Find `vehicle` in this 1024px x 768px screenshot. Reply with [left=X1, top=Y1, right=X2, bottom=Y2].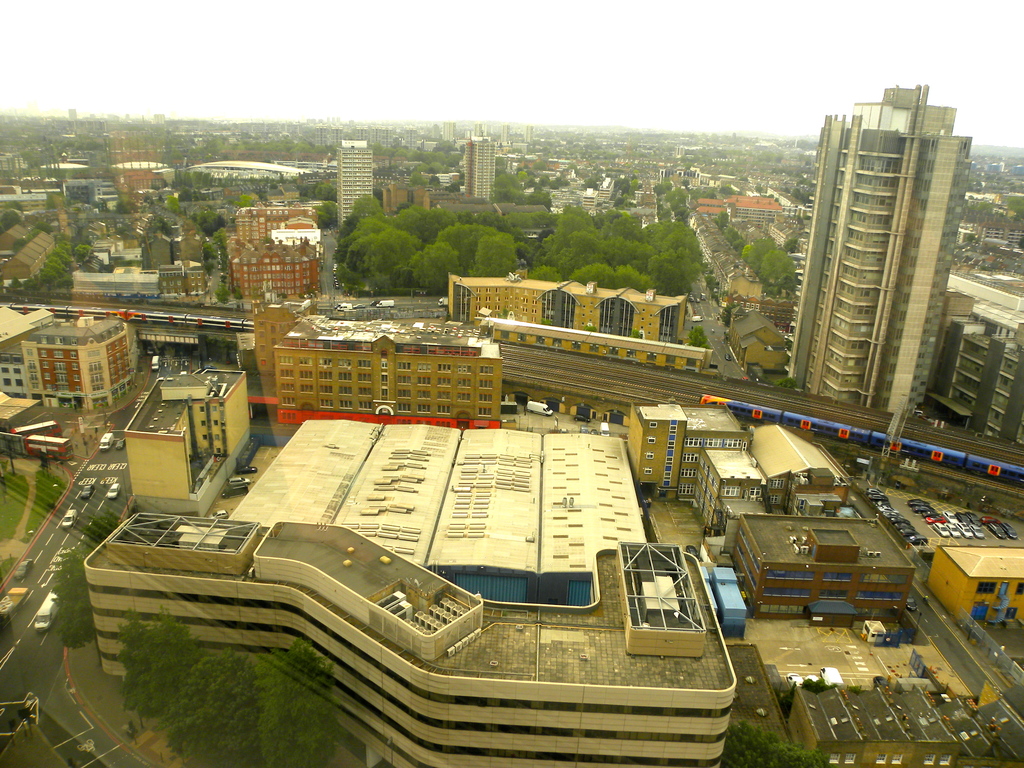
[left=148, top=355, right=161, bottom=373].
